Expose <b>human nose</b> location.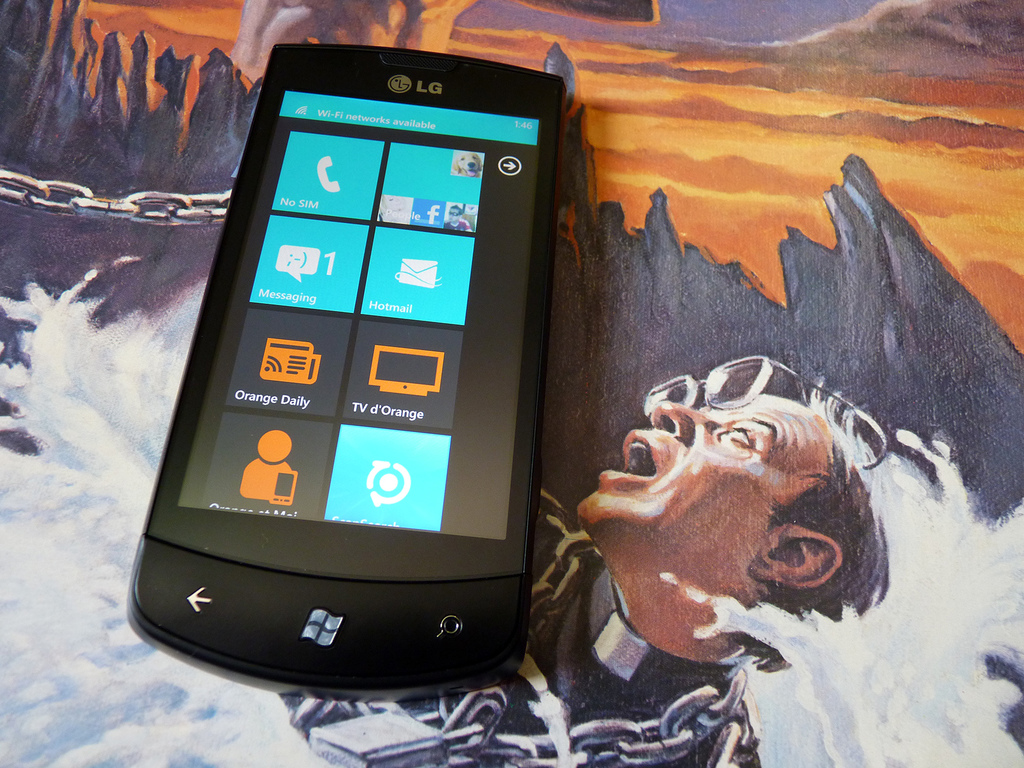
Exposed at [left=648, top=400, right=722, bottom=443].
